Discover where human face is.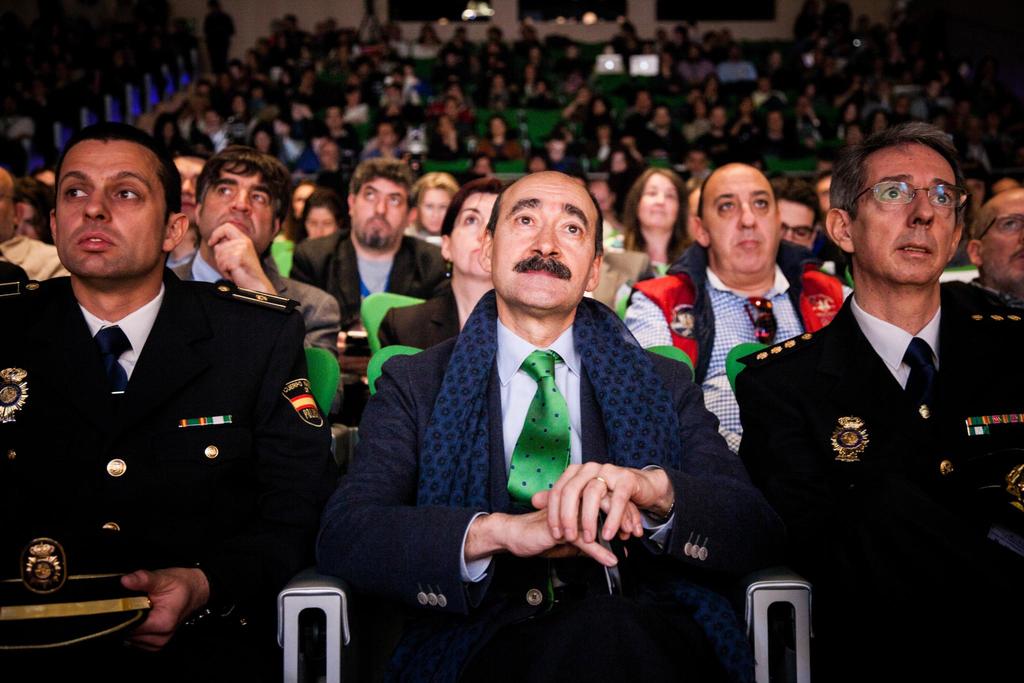
Discovered at 203,169,275,251.
